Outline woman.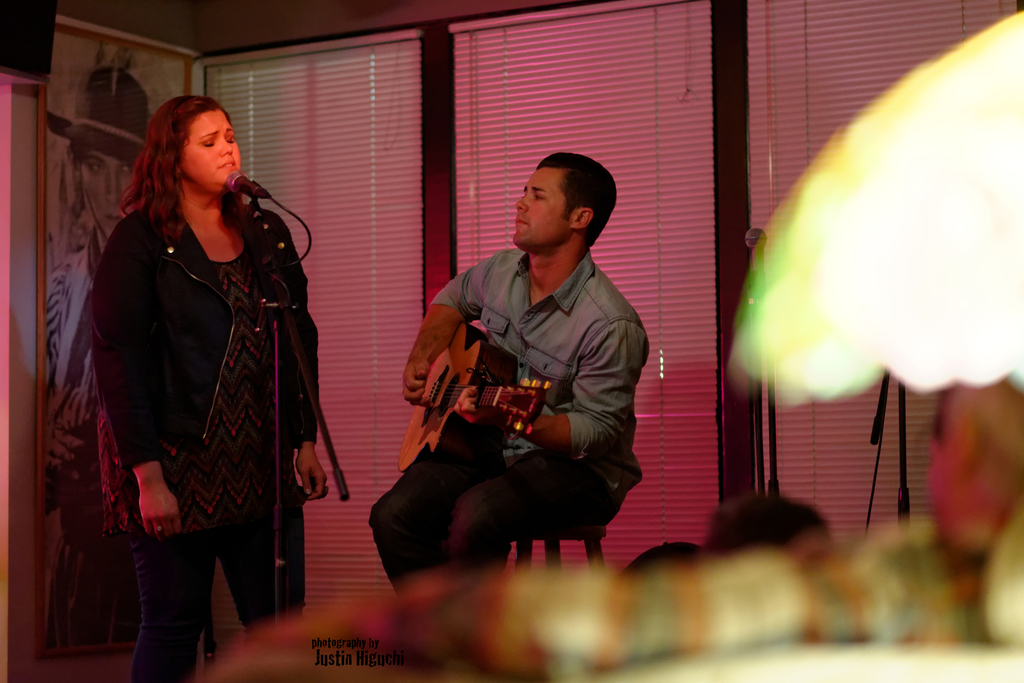
Outline: detection(92, 76, 321, 662).
